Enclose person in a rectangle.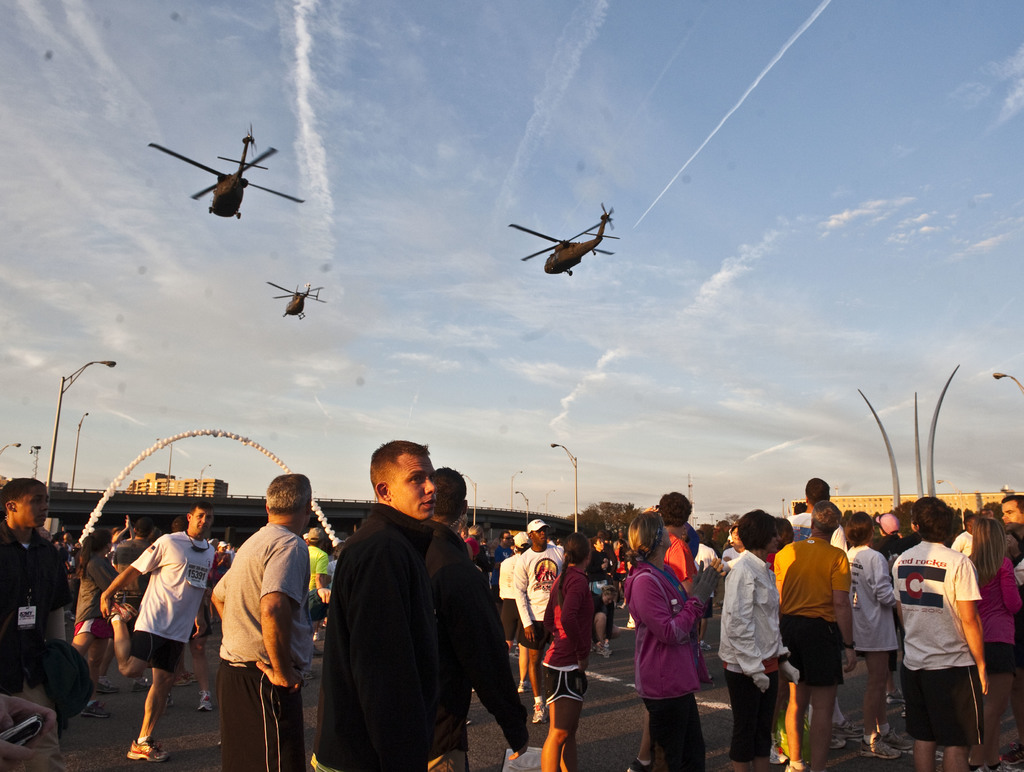
<region>212, 474, 317, 771</region>.
